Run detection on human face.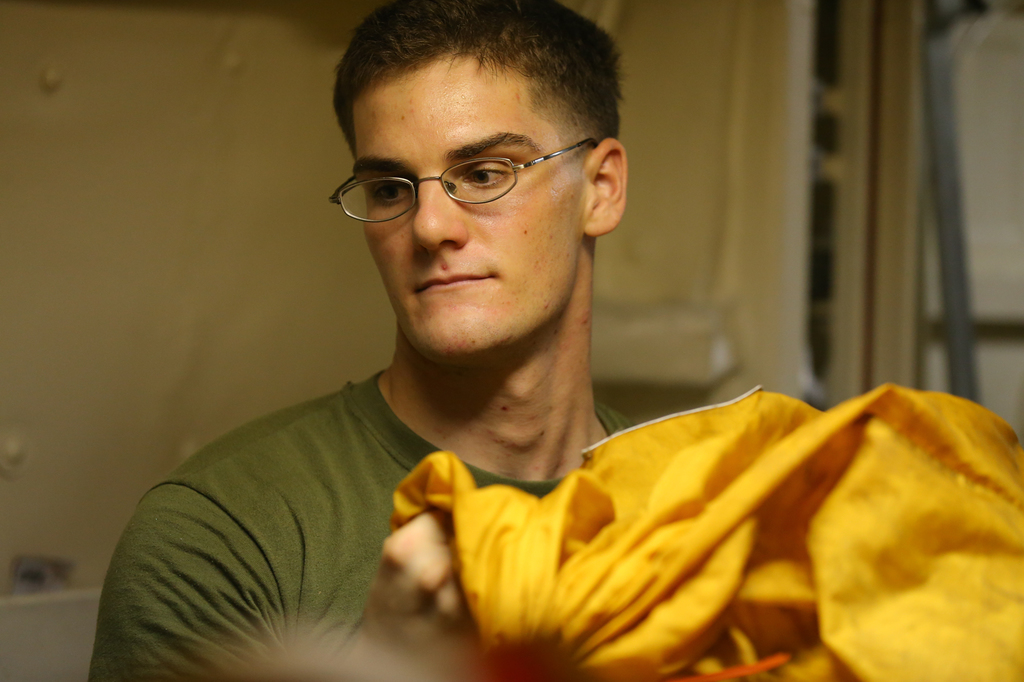
Result: x1=347, y1=42, x2=595, y2=369.
